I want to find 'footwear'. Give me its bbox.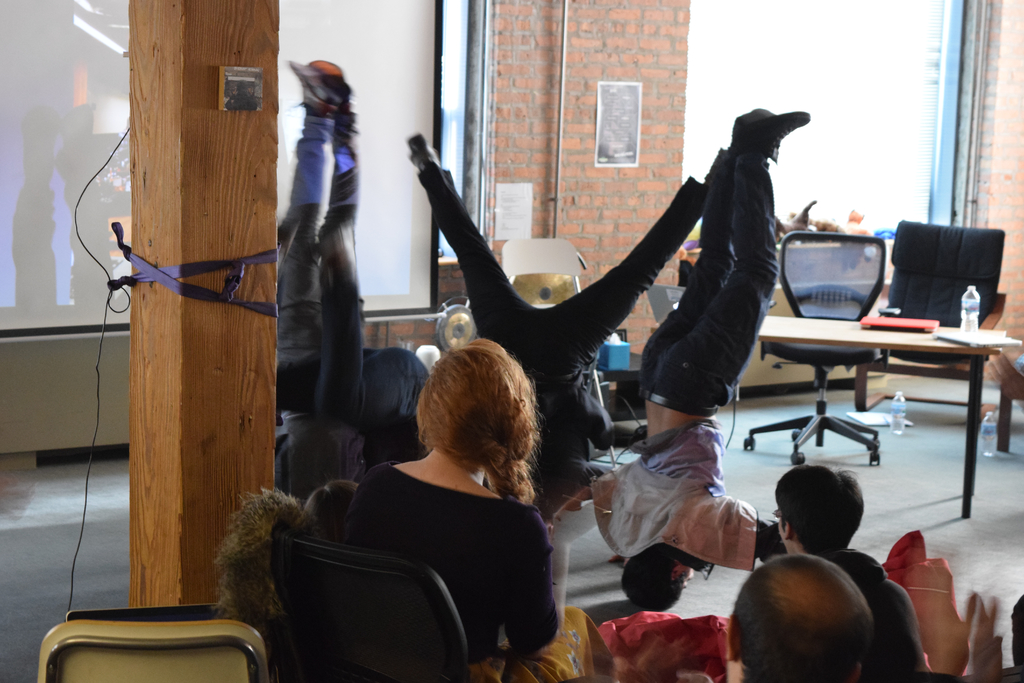
bbox=(286, 56, 348, 110).
